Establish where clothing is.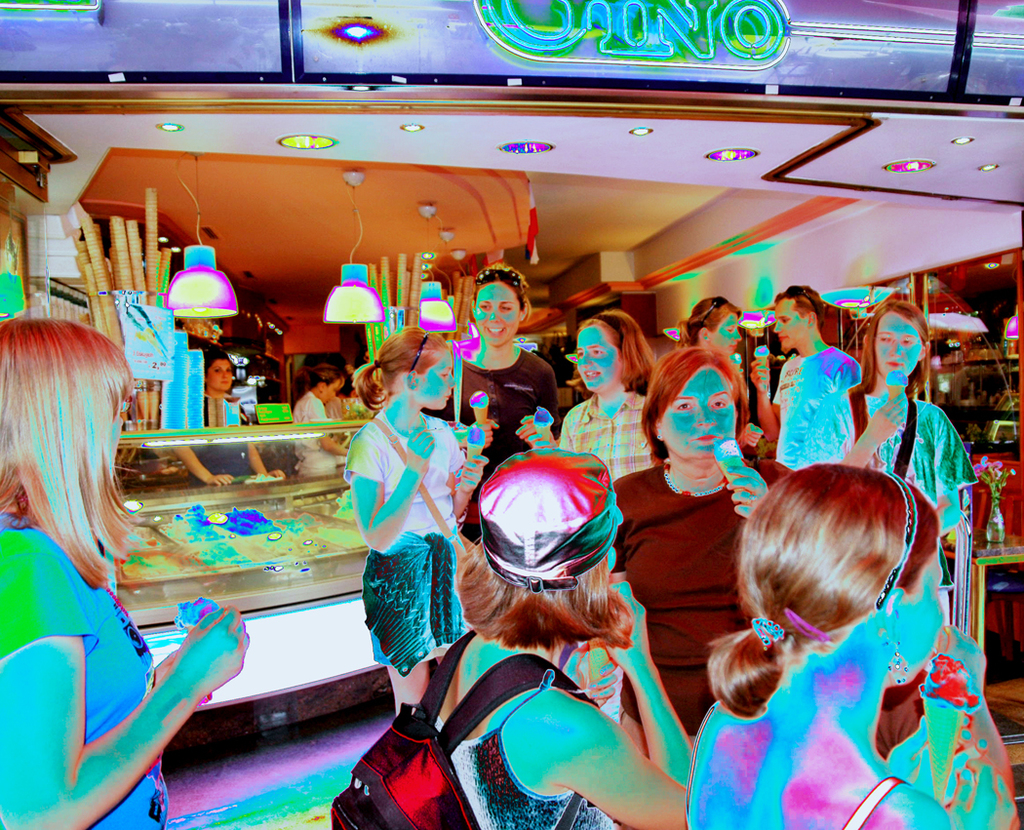
Established at detection(431, 634, 622, 829).
